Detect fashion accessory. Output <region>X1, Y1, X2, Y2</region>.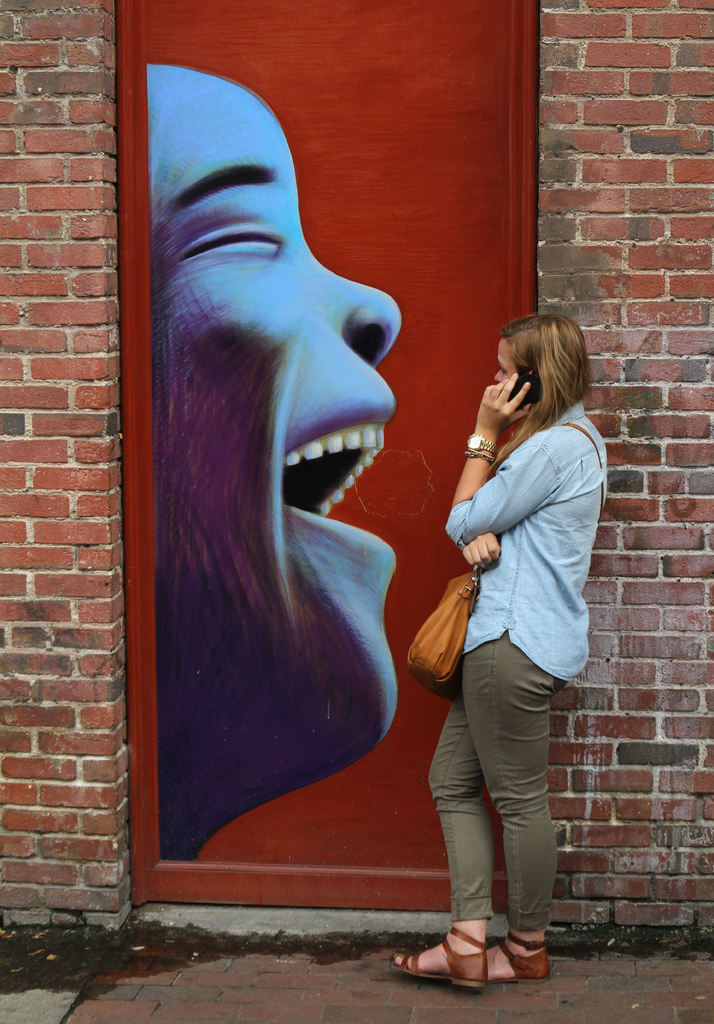
<region>487, 925, 550, 982</region>.
